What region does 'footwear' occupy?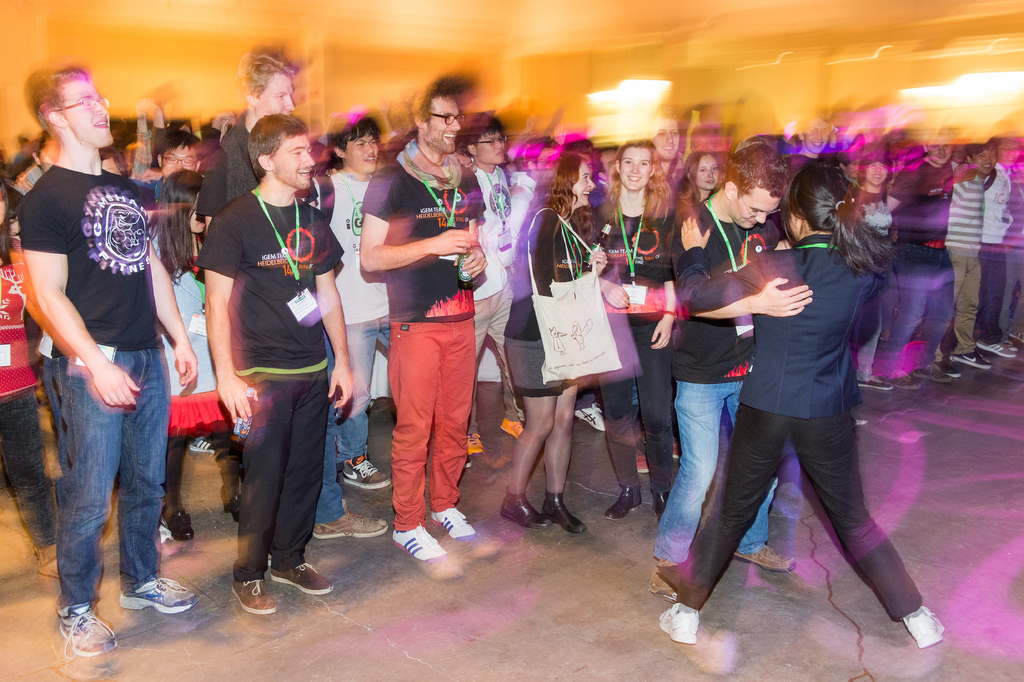
(655, 592, 701, 640).
